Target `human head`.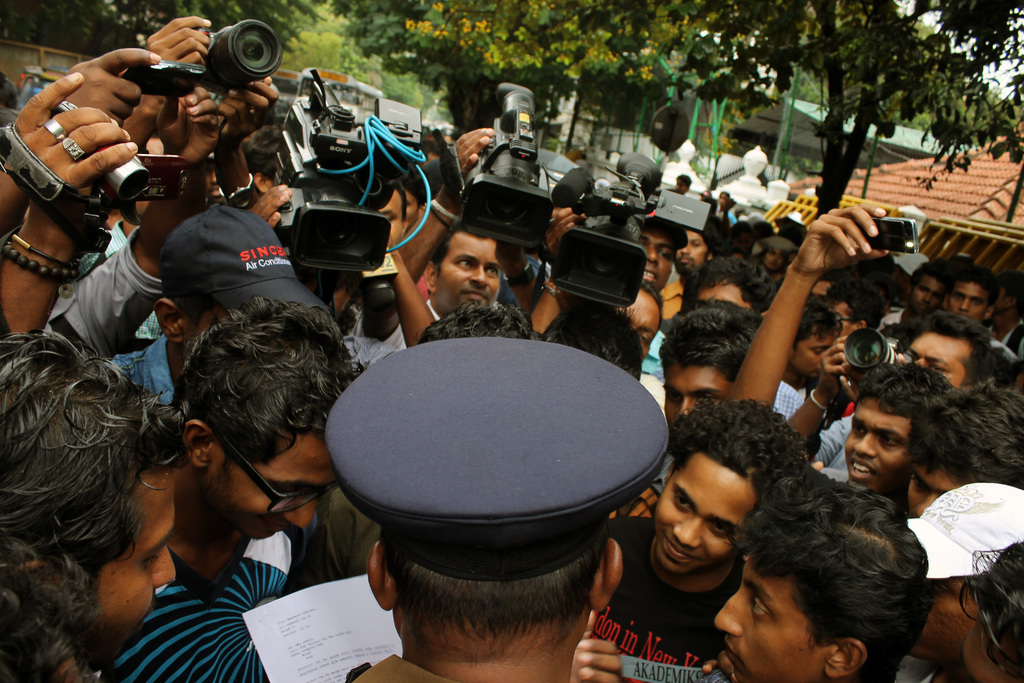
Target region: BBox(905, 262, 948, 320).
